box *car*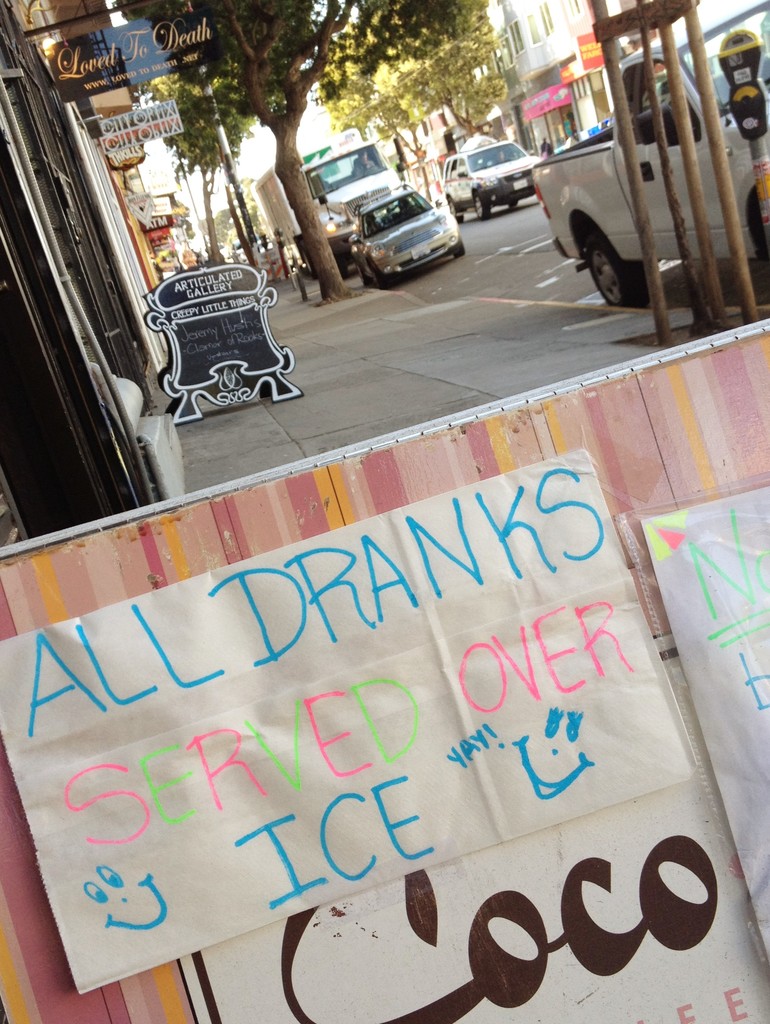
box(355, 189, 470, 291)
